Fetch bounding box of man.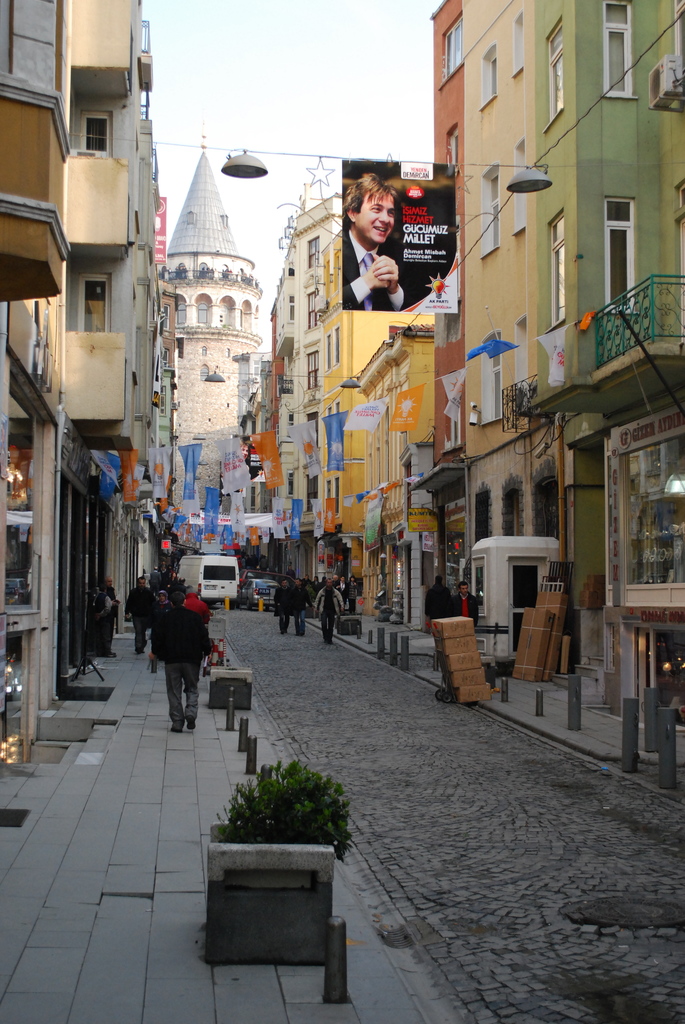
Bbox: {"left": 342, "top": 173, "right": 413, "bottom": 312}.
